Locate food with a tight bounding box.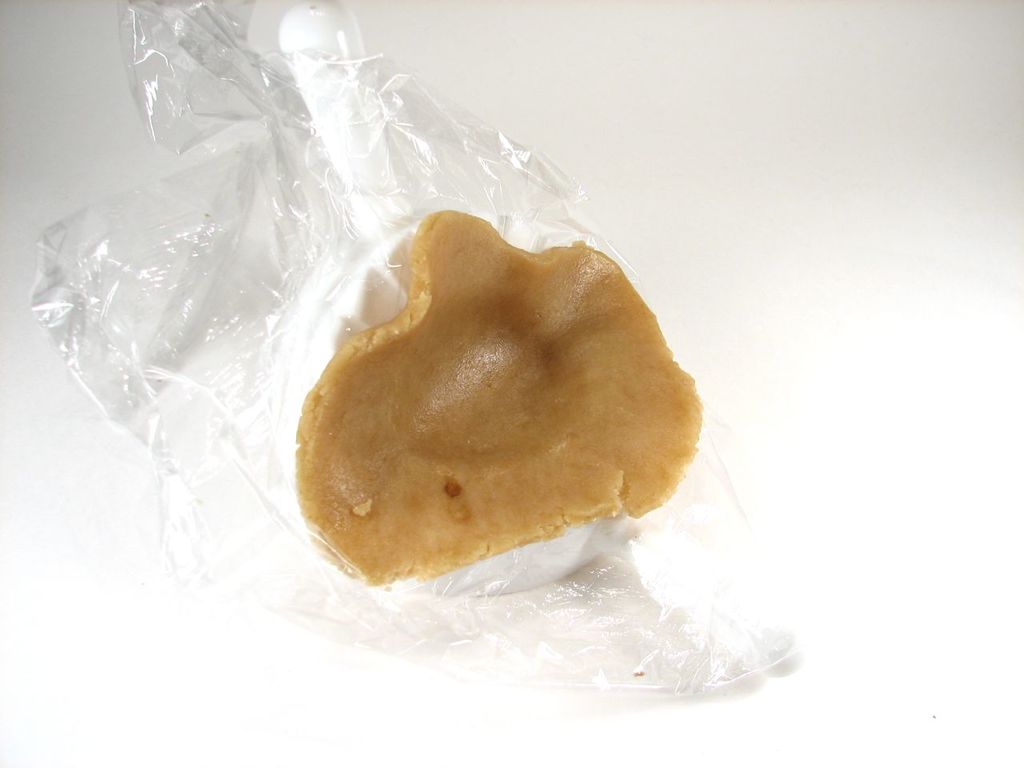
select_region(294, 206, 702, 590).
